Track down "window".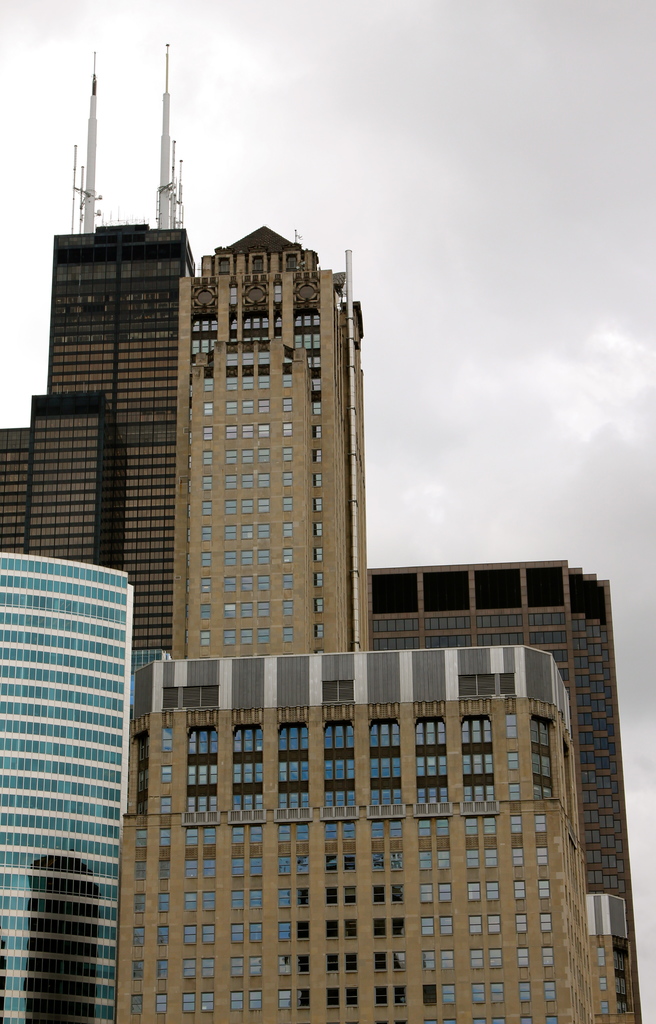
Tracked to (x1=252, y1=918, x2=261, y2=942).
